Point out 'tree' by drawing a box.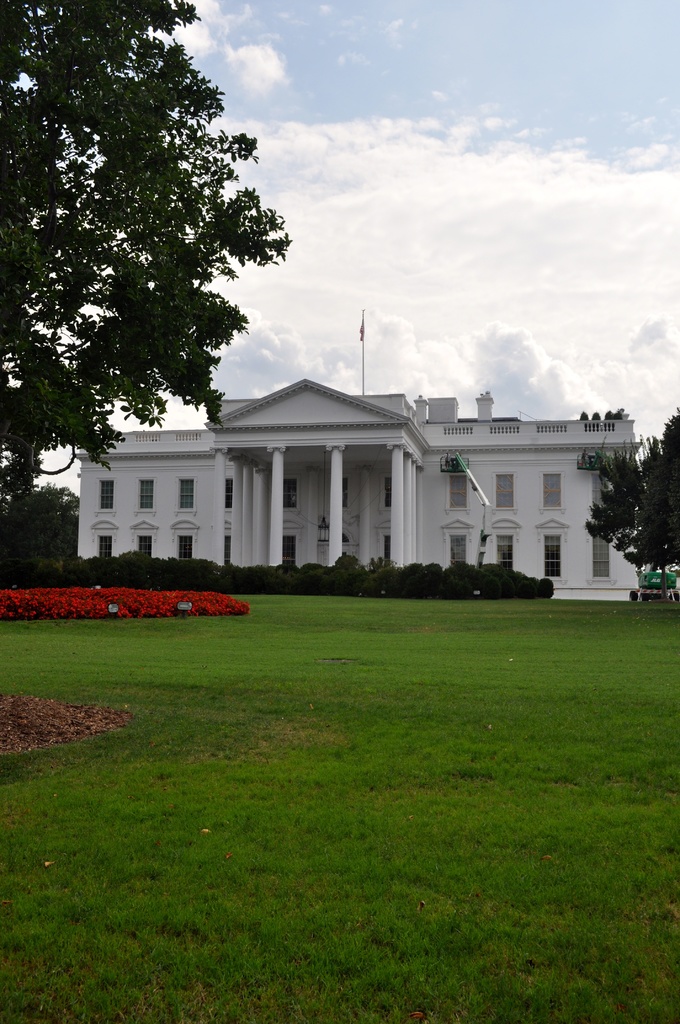
589 403 679 591.
